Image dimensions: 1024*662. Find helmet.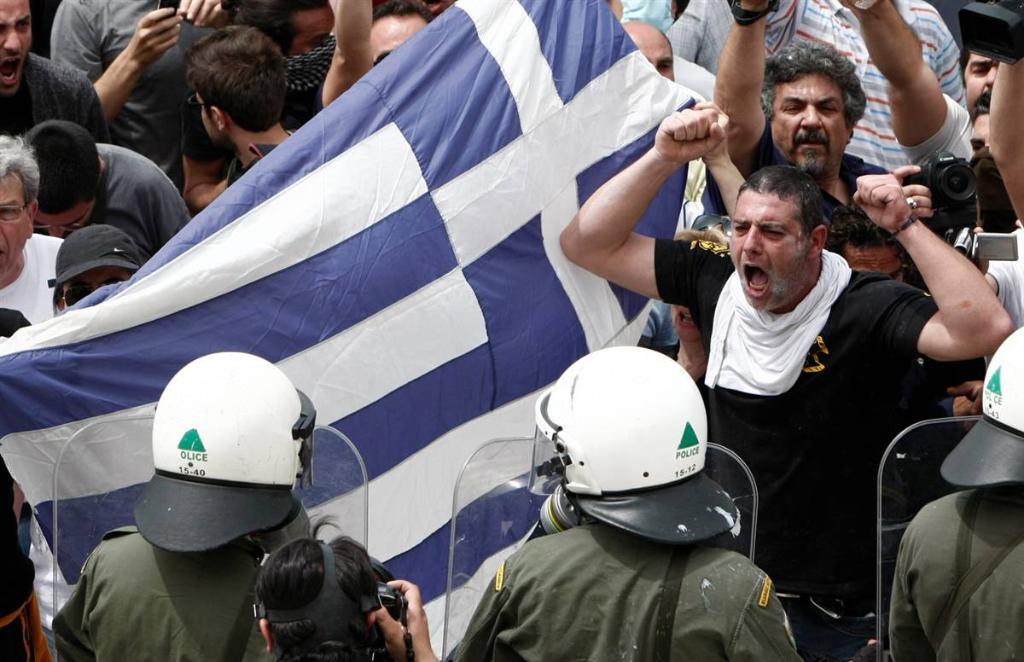
bbox=(941, 323, 1023, 494).
